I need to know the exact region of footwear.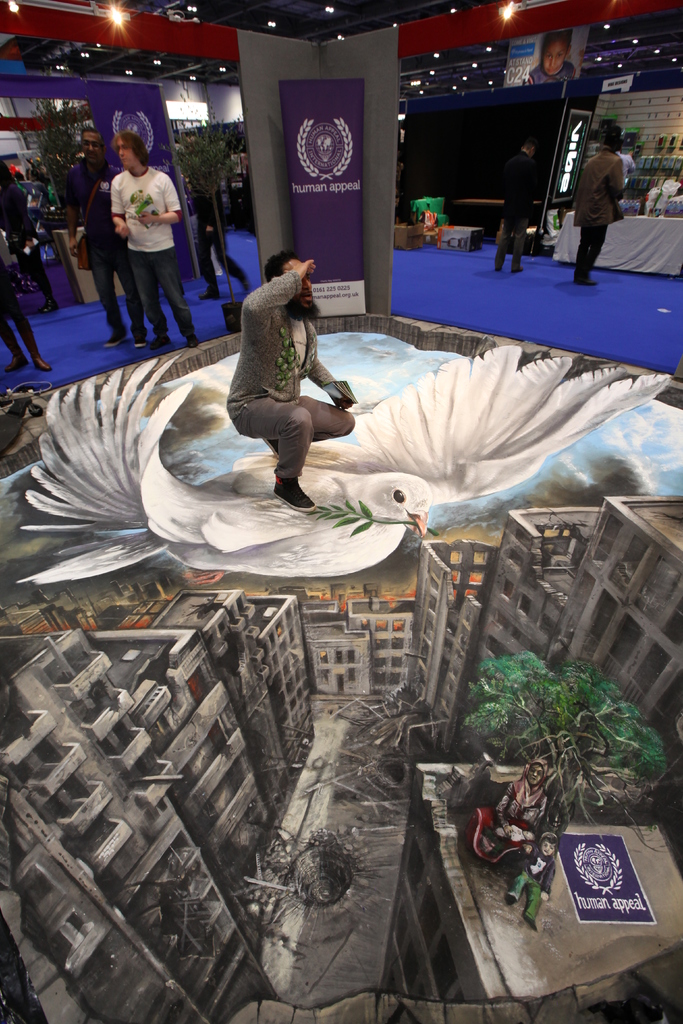
Region: bbox=(35, 299, 57, 313).
